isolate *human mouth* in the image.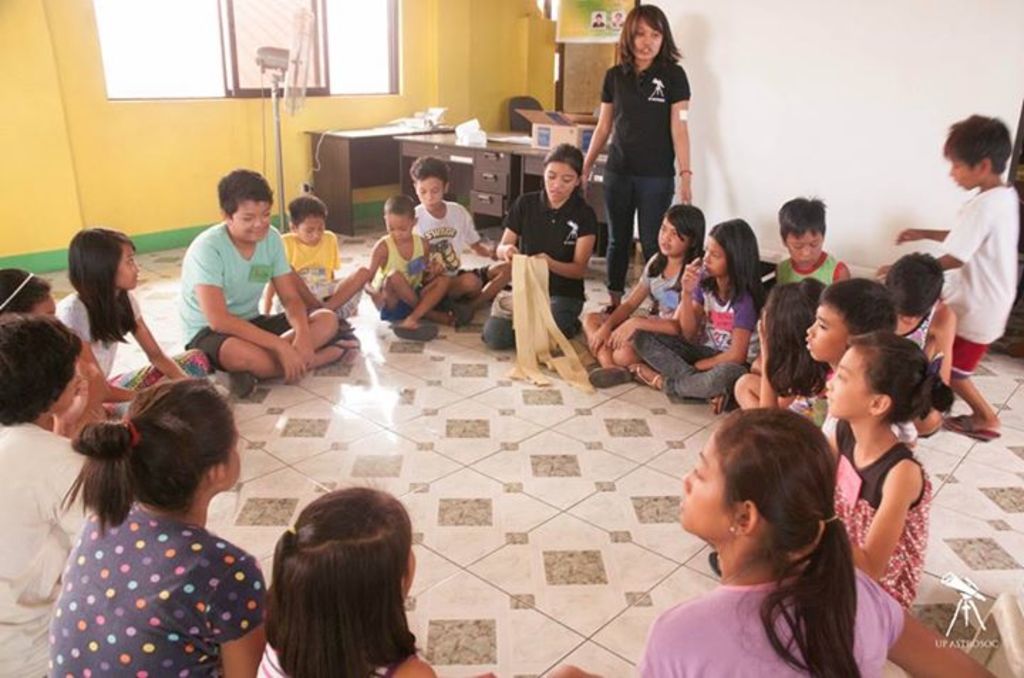
Isolated region: left=700, top=263, right=710, bottom=274.
